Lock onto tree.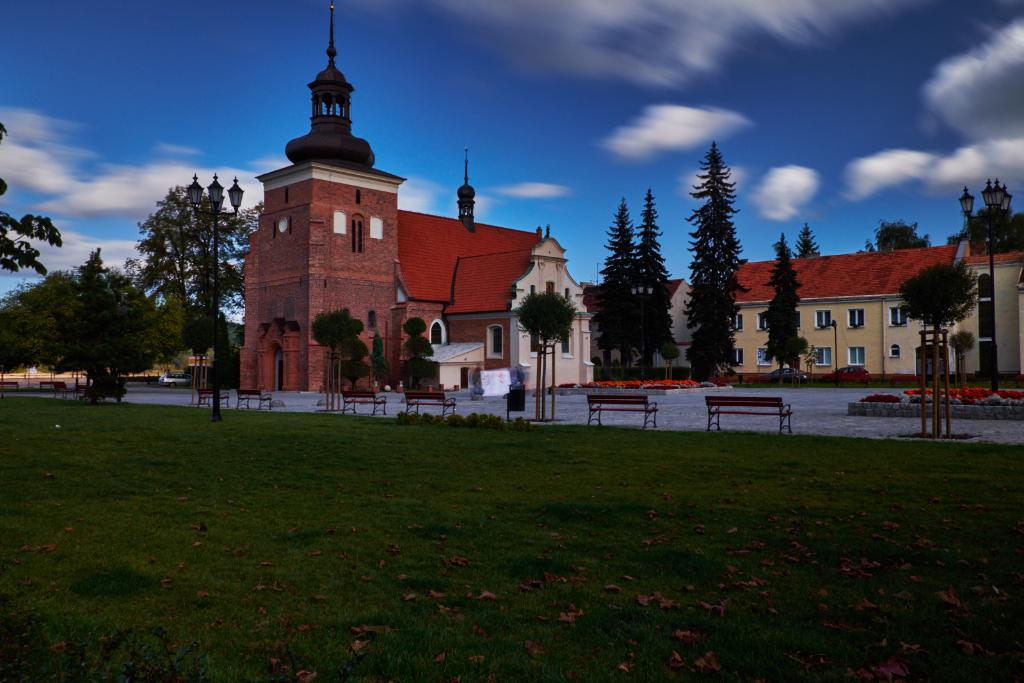
Locked: left=793, top=220, right=822, bottom=260.
